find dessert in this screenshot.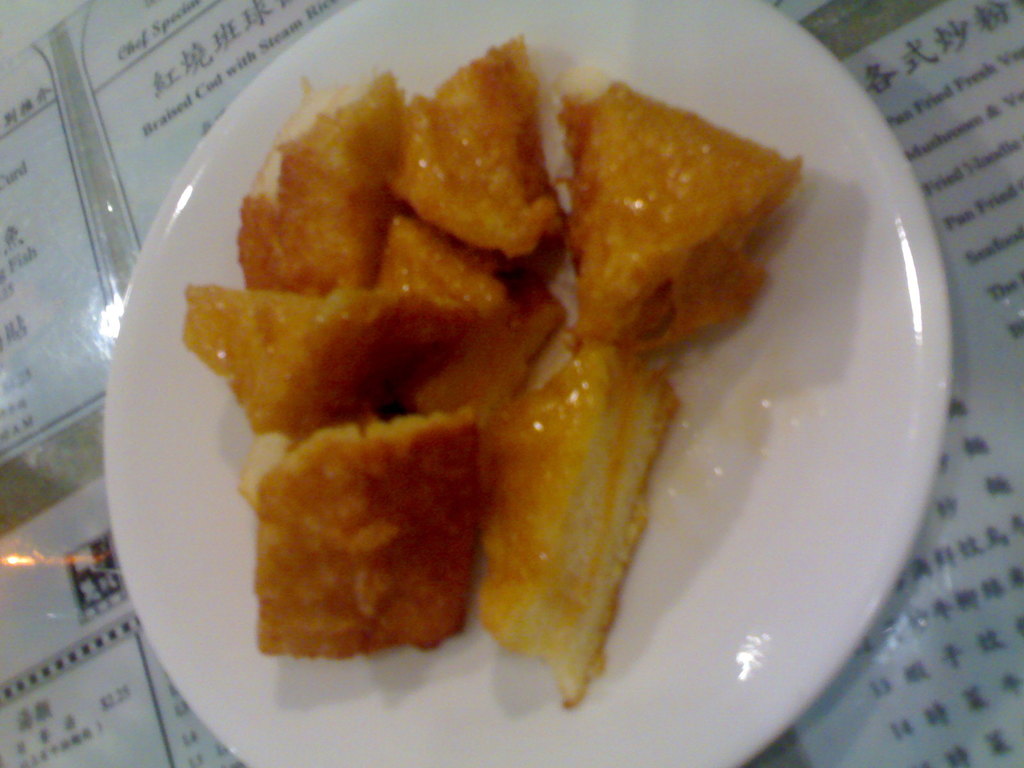
The bounding box for dessert is left=495, top=363, right=687, bottom=680.
